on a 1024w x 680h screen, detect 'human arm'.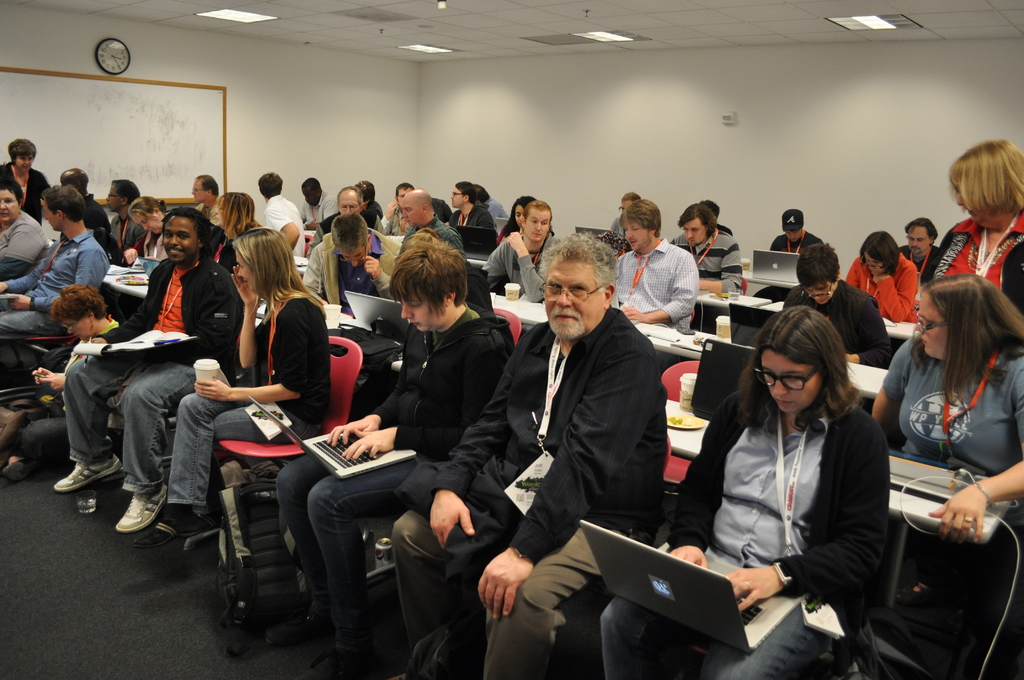
[x1=379, y1=198, x2=400, y2=232].
